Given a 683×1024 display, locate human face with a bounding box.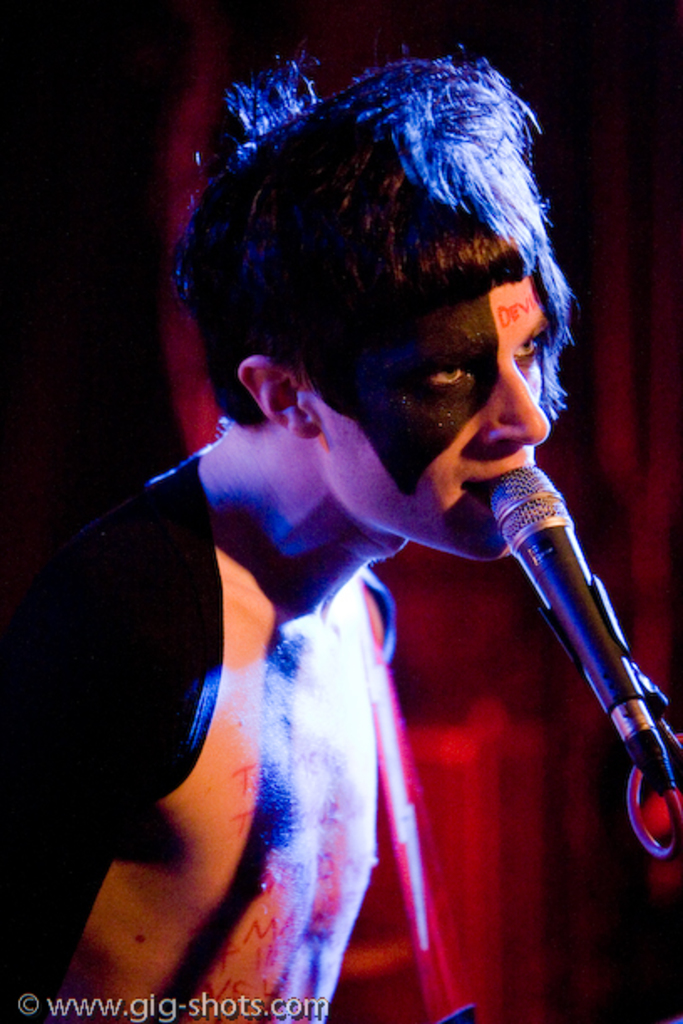
Located: x1=326 y1=224 x2=539 y2=571.
